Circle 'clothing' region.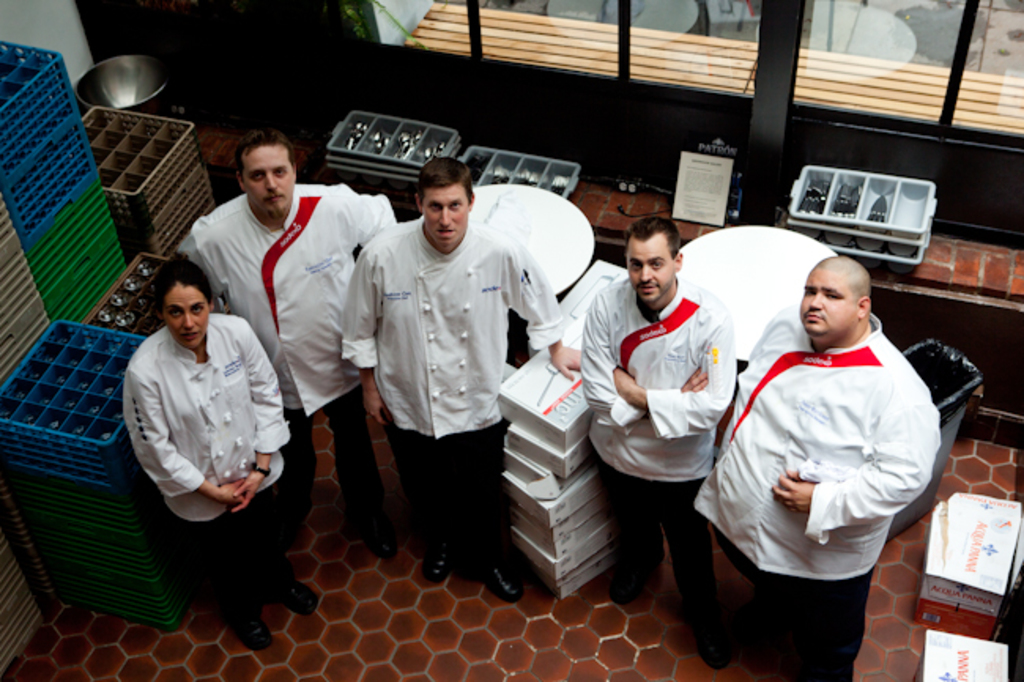
Region: rect(123, 323, 290, 619).
